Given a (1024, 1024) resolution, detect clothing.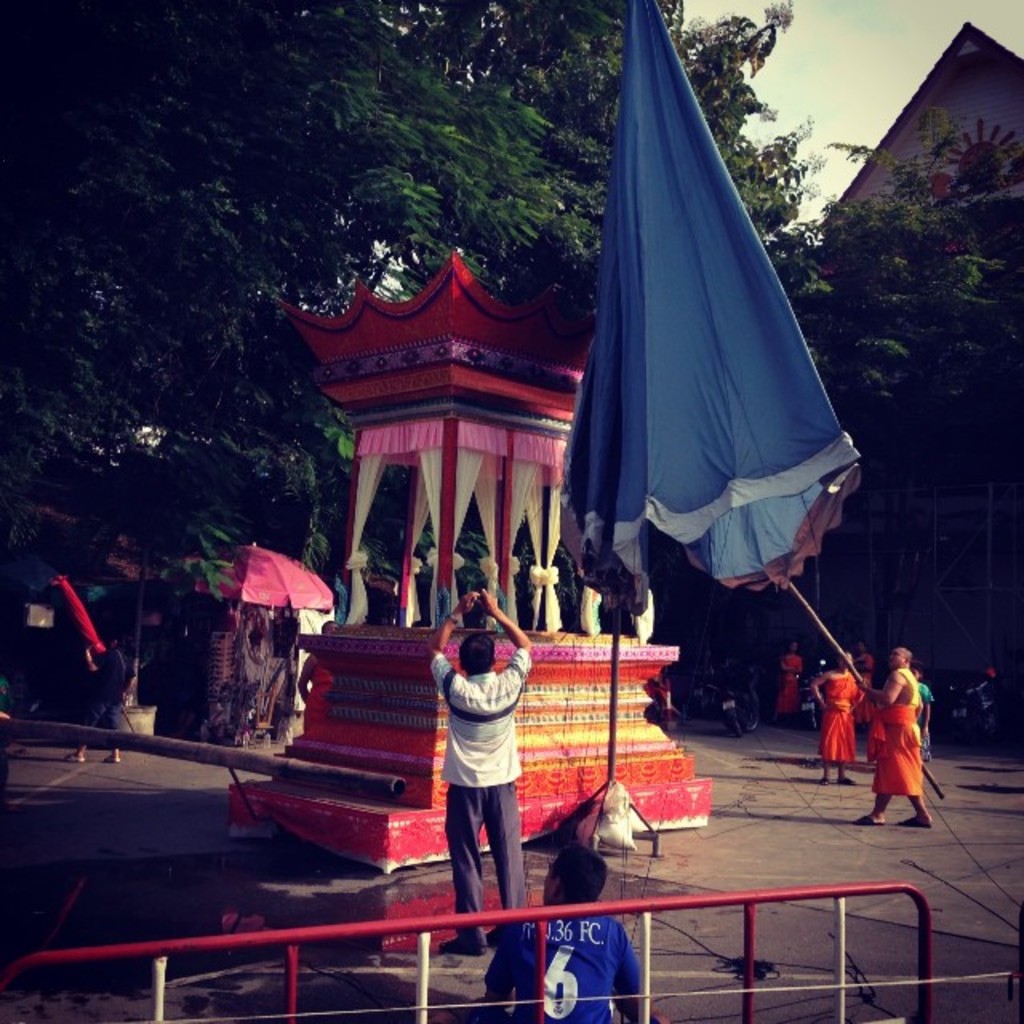
Rect(854, 656, 875, 725).
